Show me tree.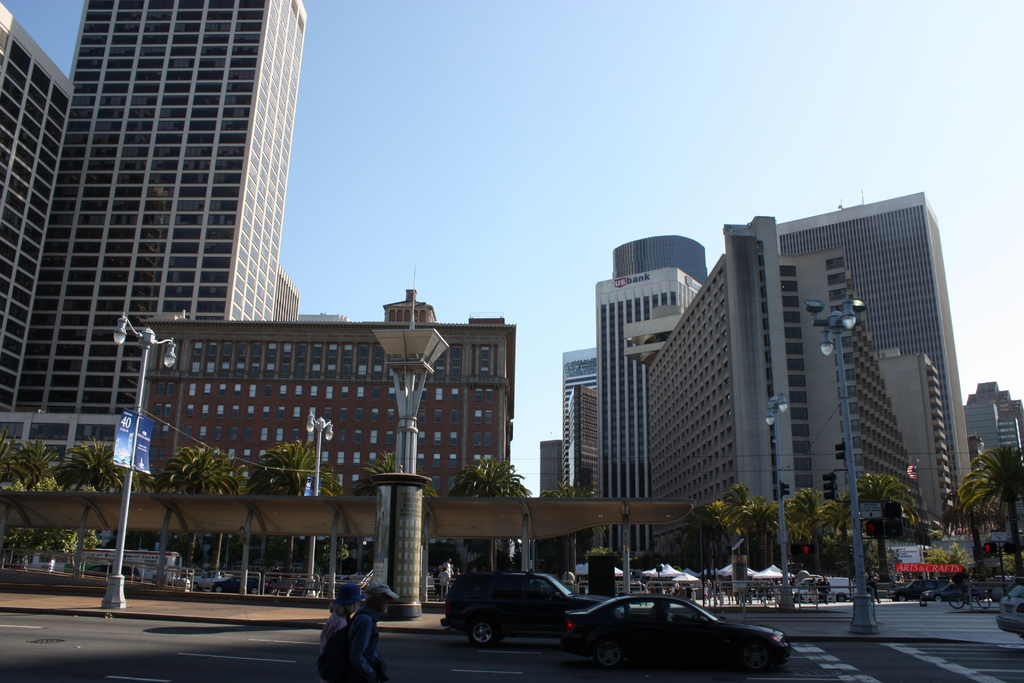
tree is here: crop(51, 441, 134, 578).
